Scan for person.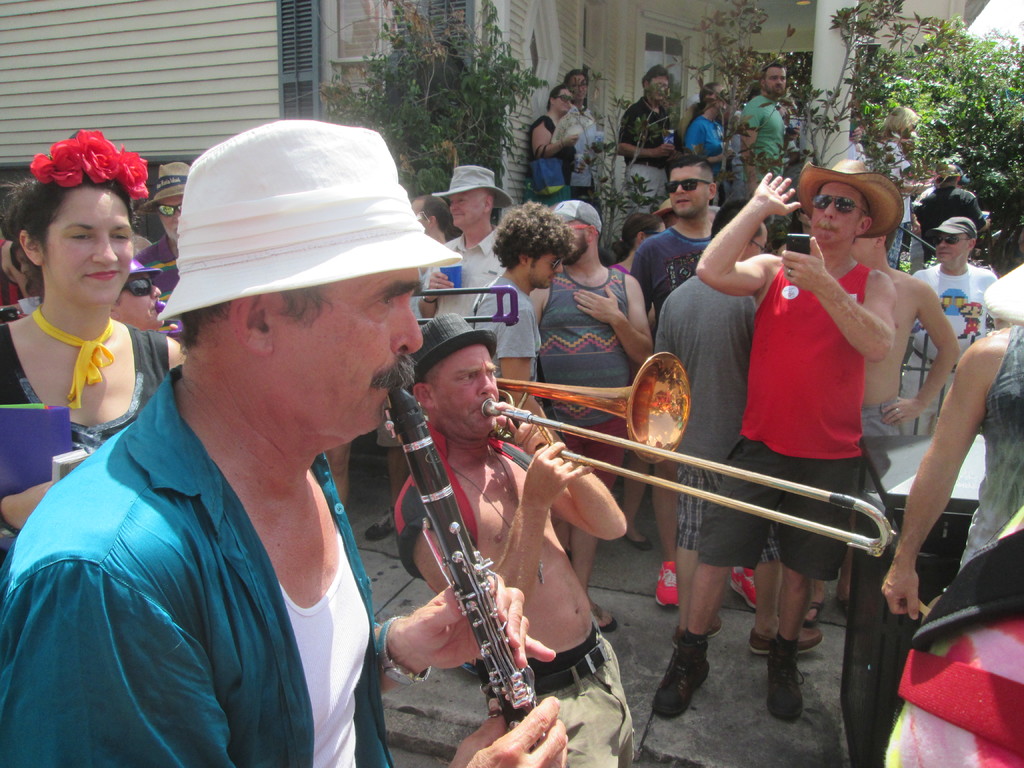
Scan result: [528,84,586,193].
